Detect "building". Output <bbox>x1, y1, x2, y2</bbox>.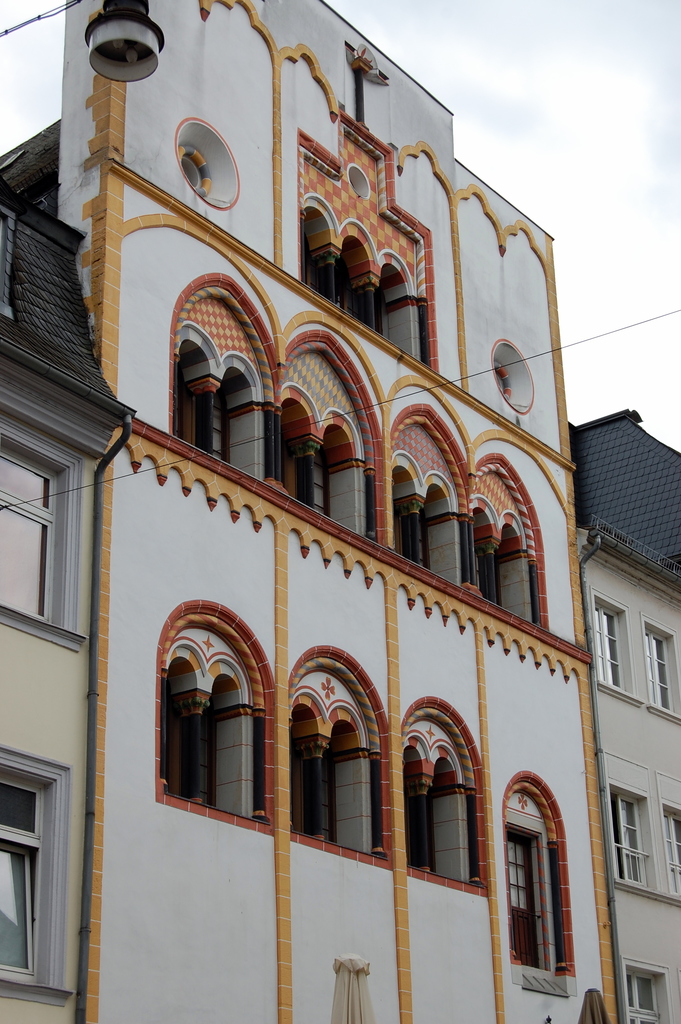
<bbox>0, 173, 137, 1023</bbox>.
